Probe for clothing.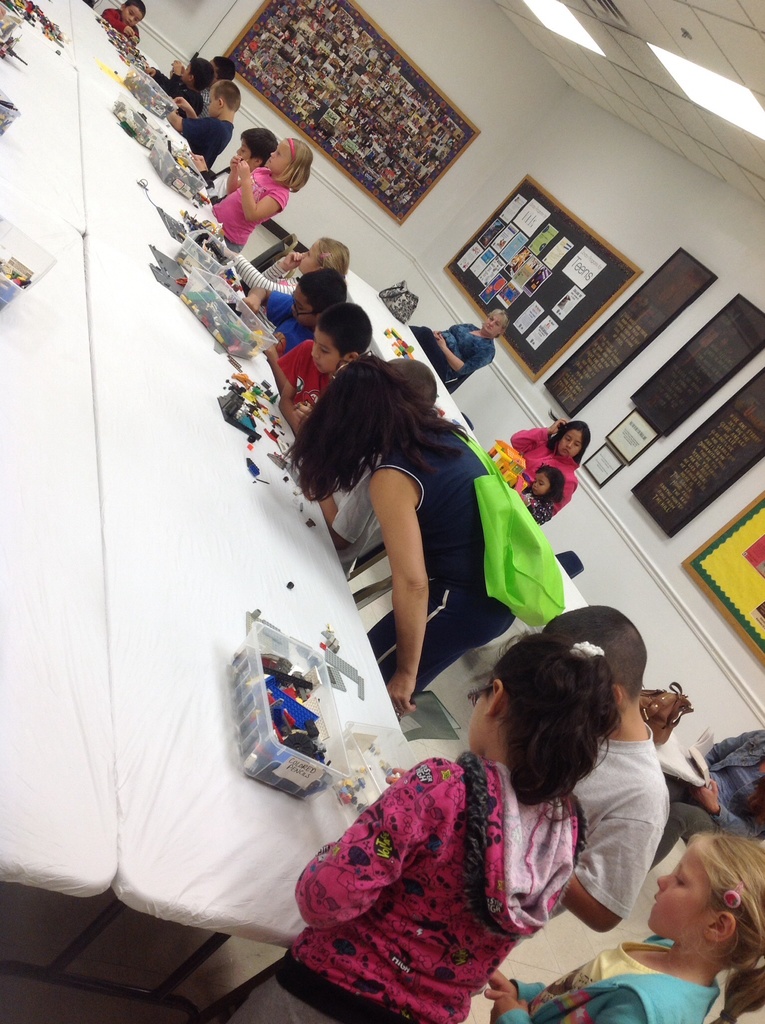
Probe result: (left=519, top=424, right=576, bottom=494).
